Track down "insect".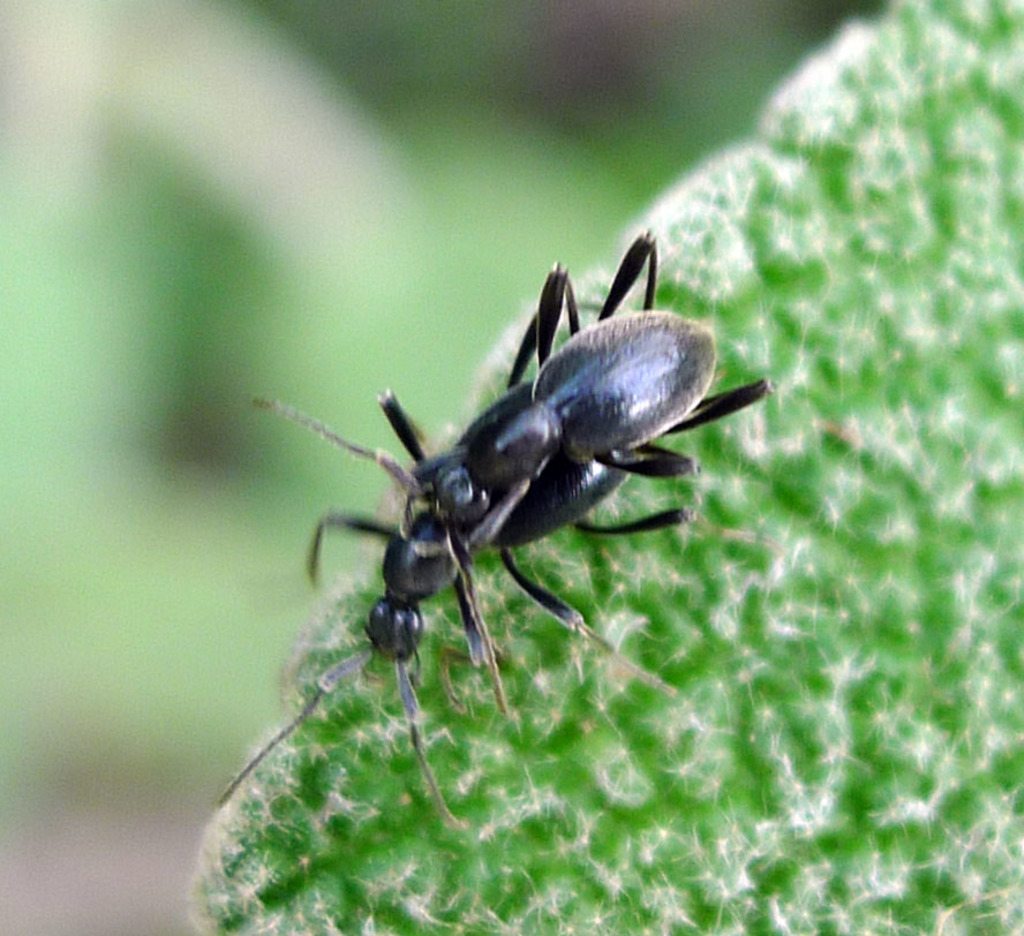
Tracked to {"x1": 209, "y1": 219, "x2": 770, "y2": 829}.
